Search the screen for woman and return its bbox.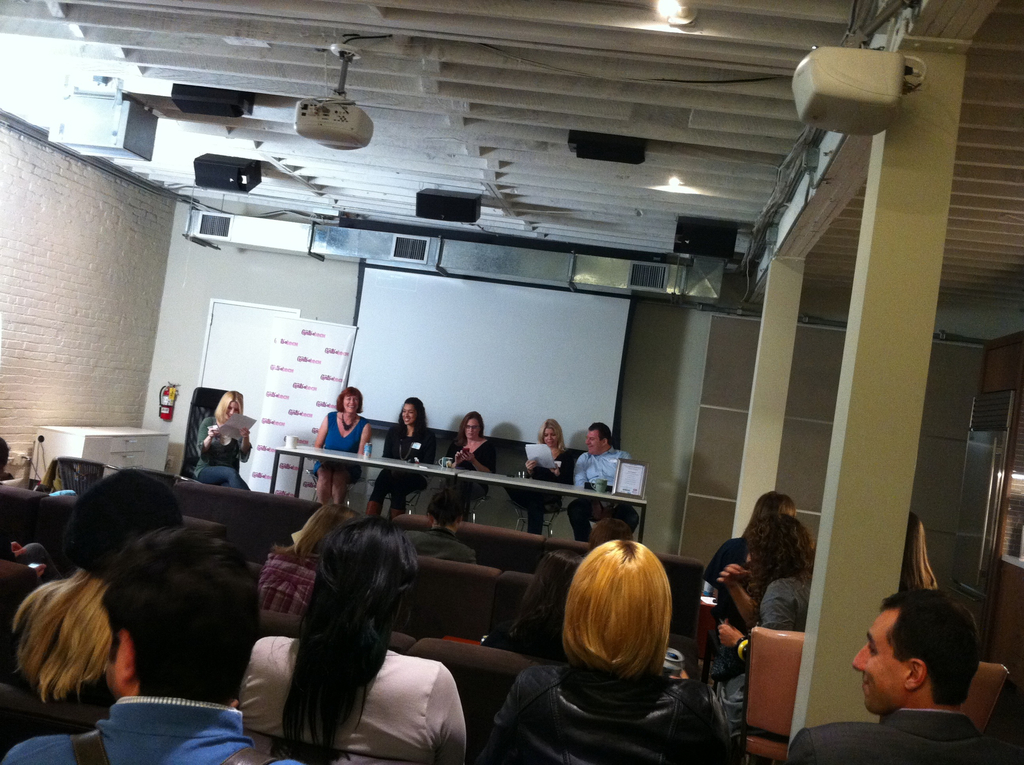
Found: select_region(195, 395, 258, 512).
